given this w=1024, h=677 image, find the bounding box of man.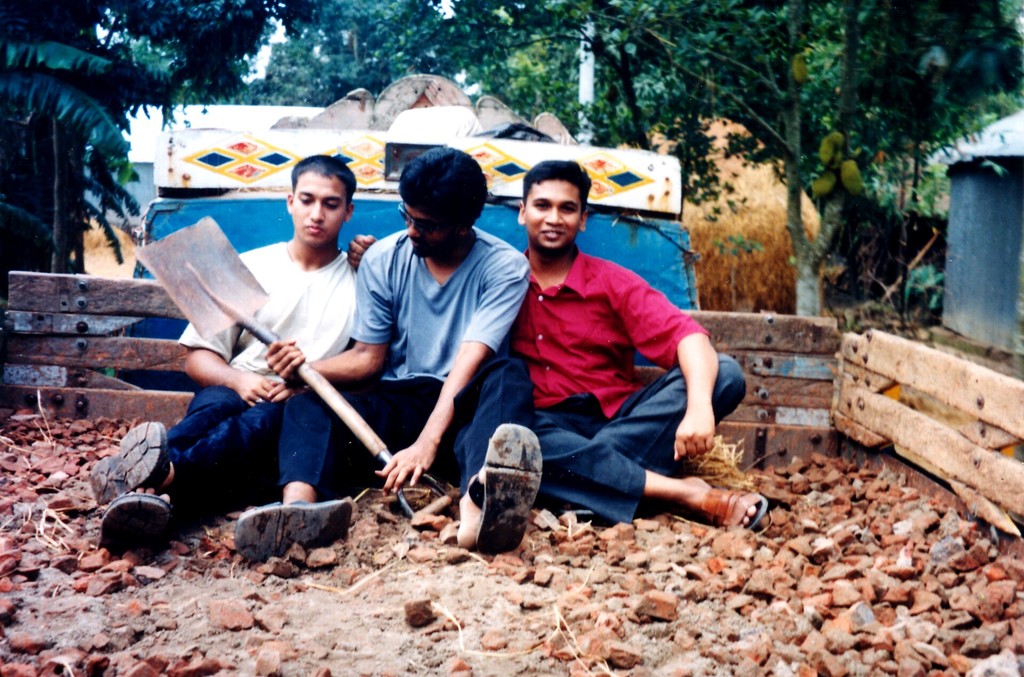
select_region(266, 136, 545, 576).
